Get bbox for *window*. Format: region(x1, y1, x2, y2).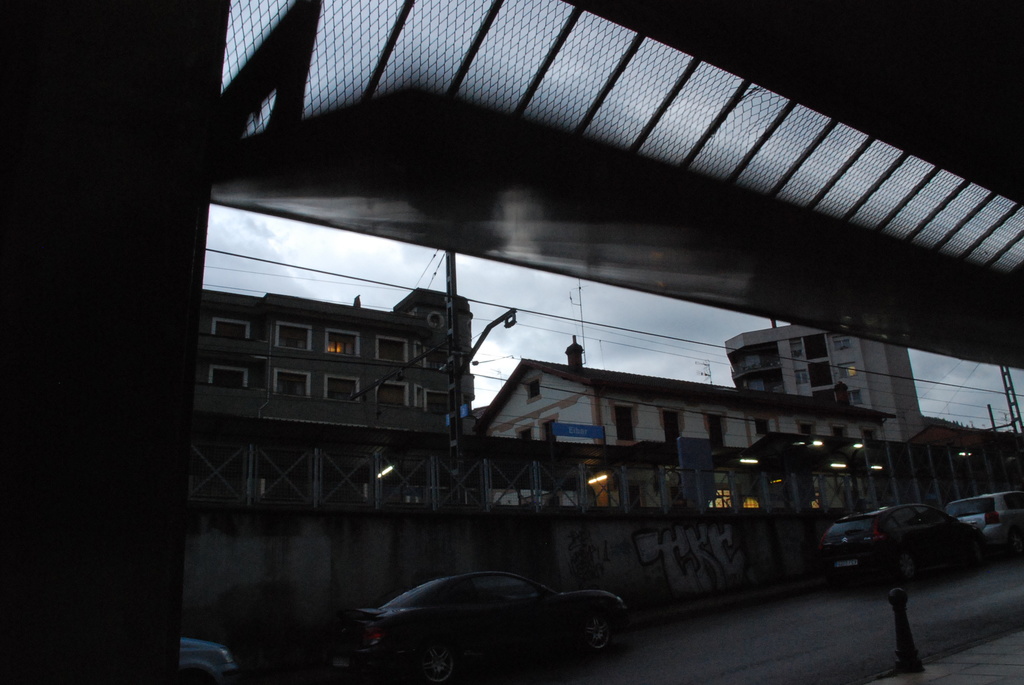
region(701, 409, 727, 453).
